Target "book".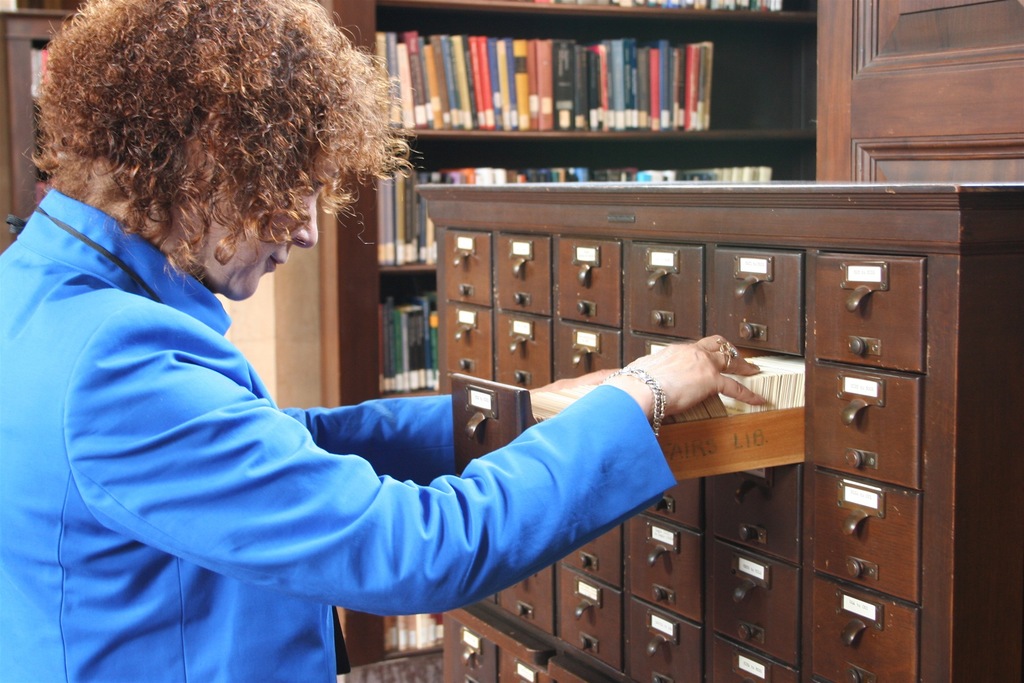
Target region: [701, 38, 711, 127].
